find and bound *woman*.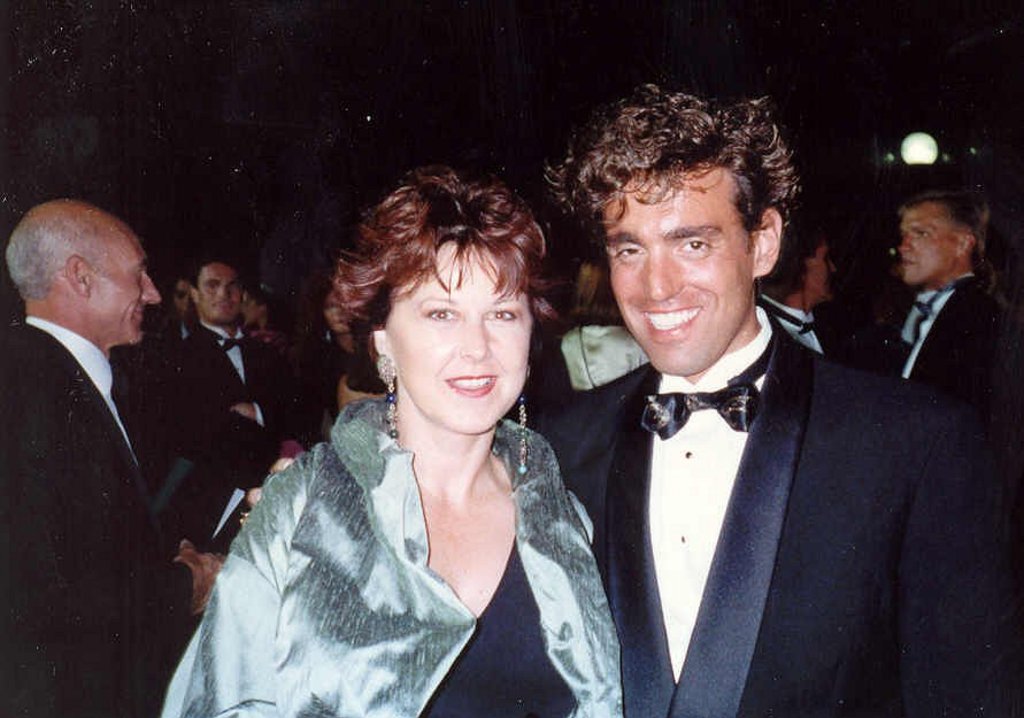
Bound: (756, 214, 839, 354).
